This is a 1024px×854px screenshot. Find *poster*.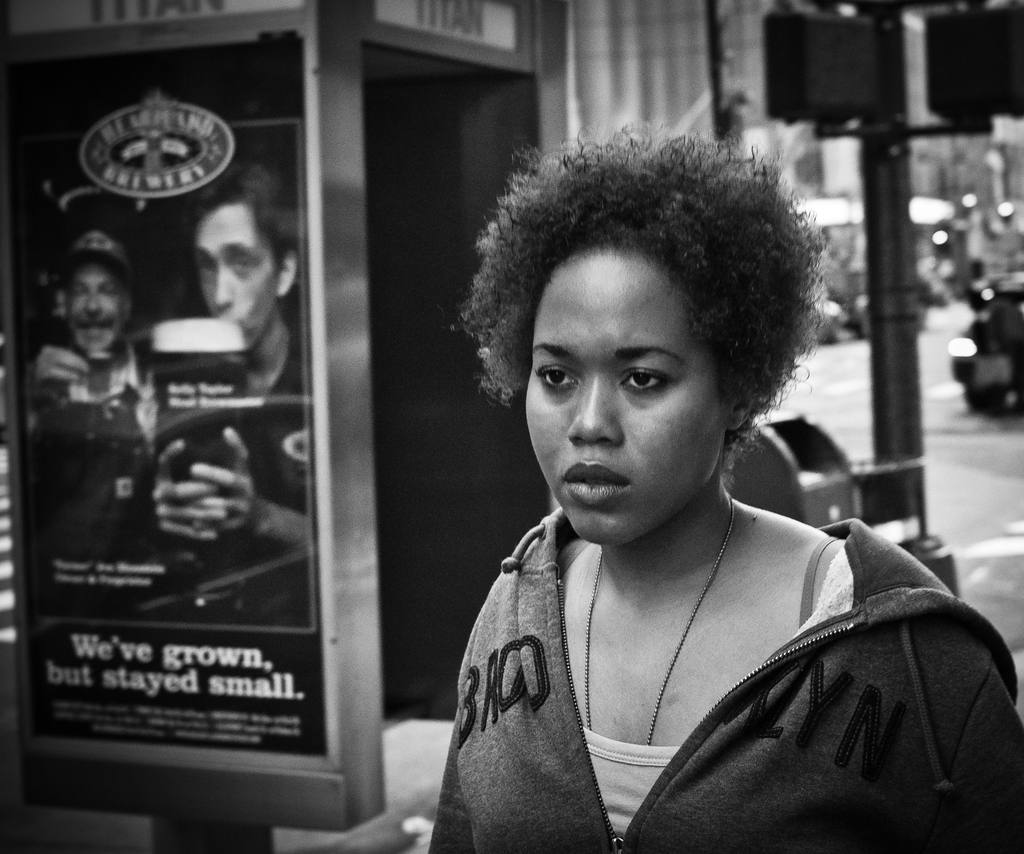
Bounding box: [x1=0, y1=33, x2=322, y2=751].
